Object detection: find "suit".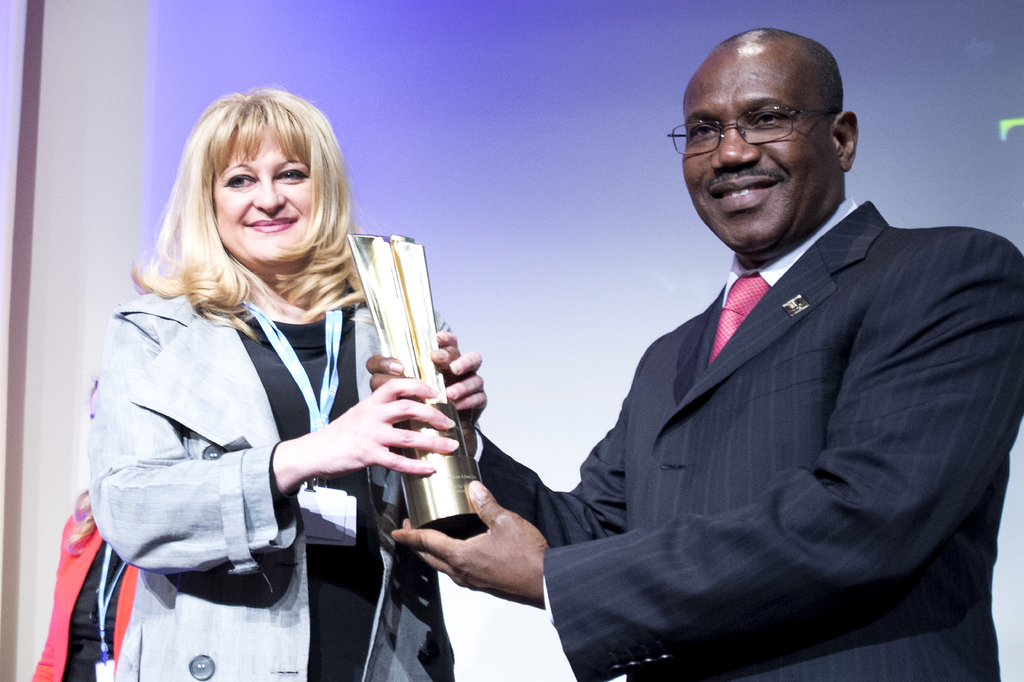
Rect(504, 117, 1012, 664).
